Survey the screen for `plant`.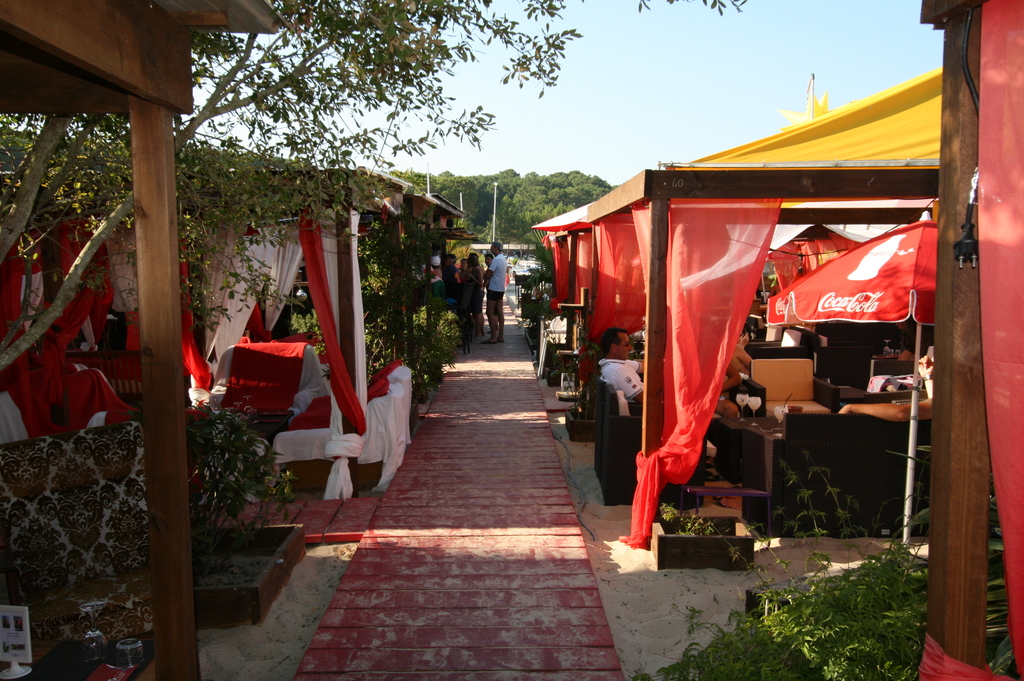
Survey found: <region>748, 446, 916, 534</region>.
